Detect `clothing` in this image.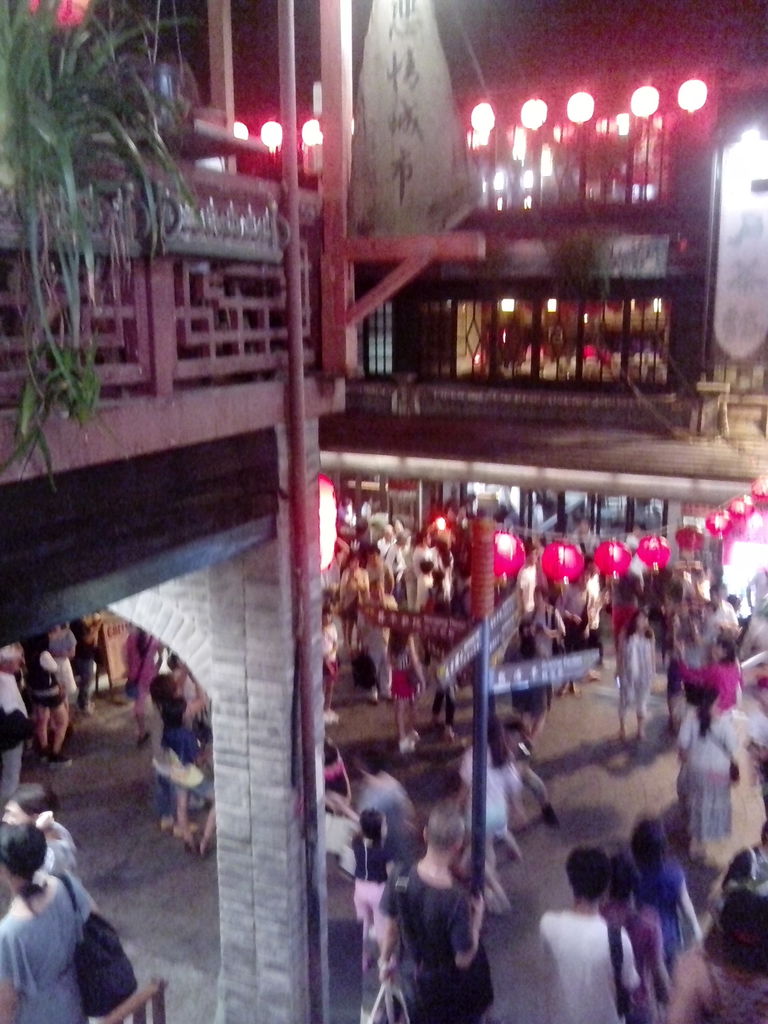
Detection: [left=0, top=664, right=27, bottom=801].
